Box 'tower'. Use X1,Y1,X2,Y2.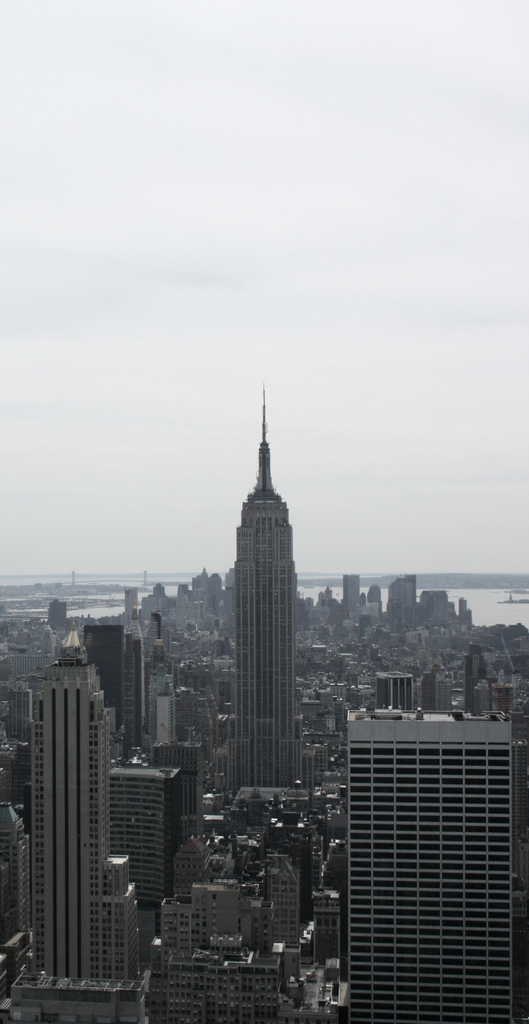
68,624,126,743.
